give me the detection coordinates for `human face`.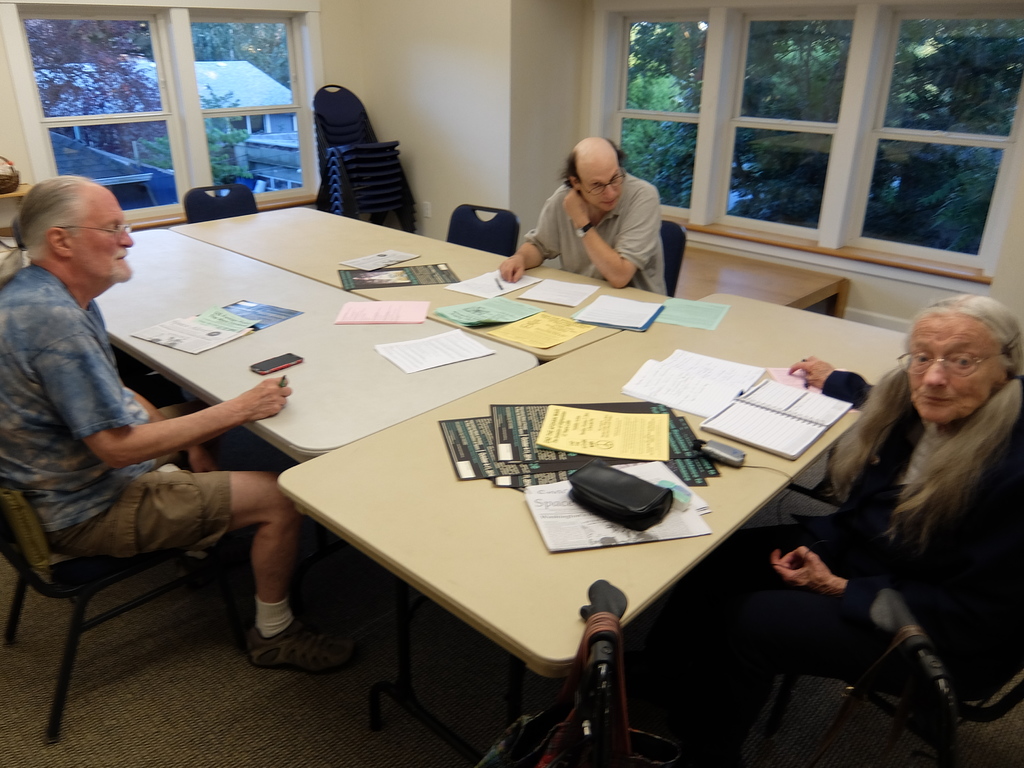
select_region(578, 160, 621, 214).
